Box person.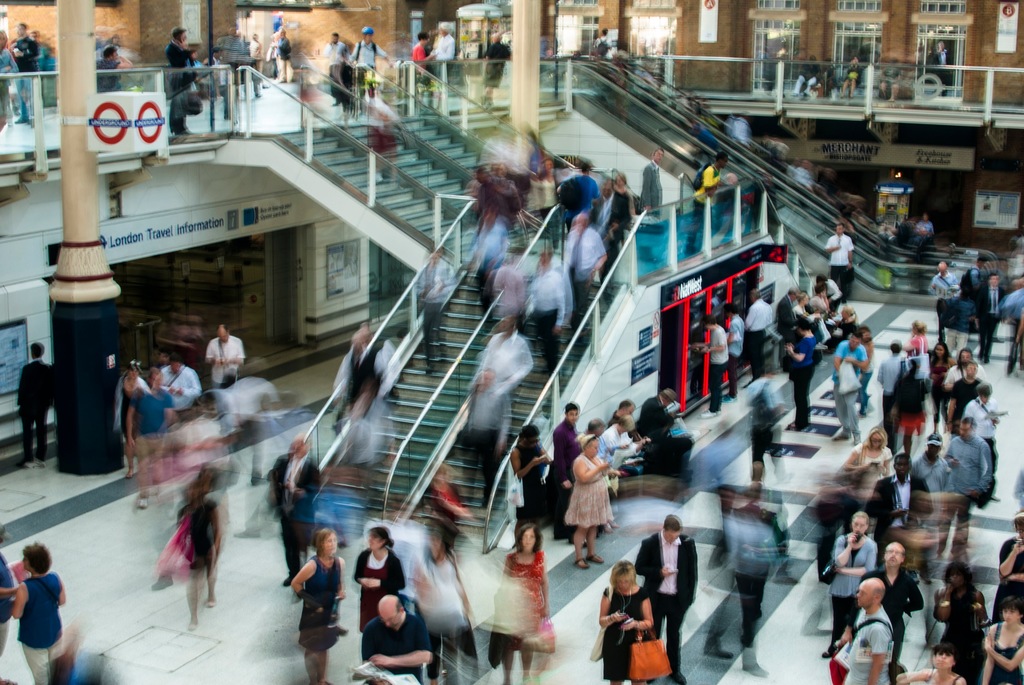
<region>364, 597, 432, 684</region>.
